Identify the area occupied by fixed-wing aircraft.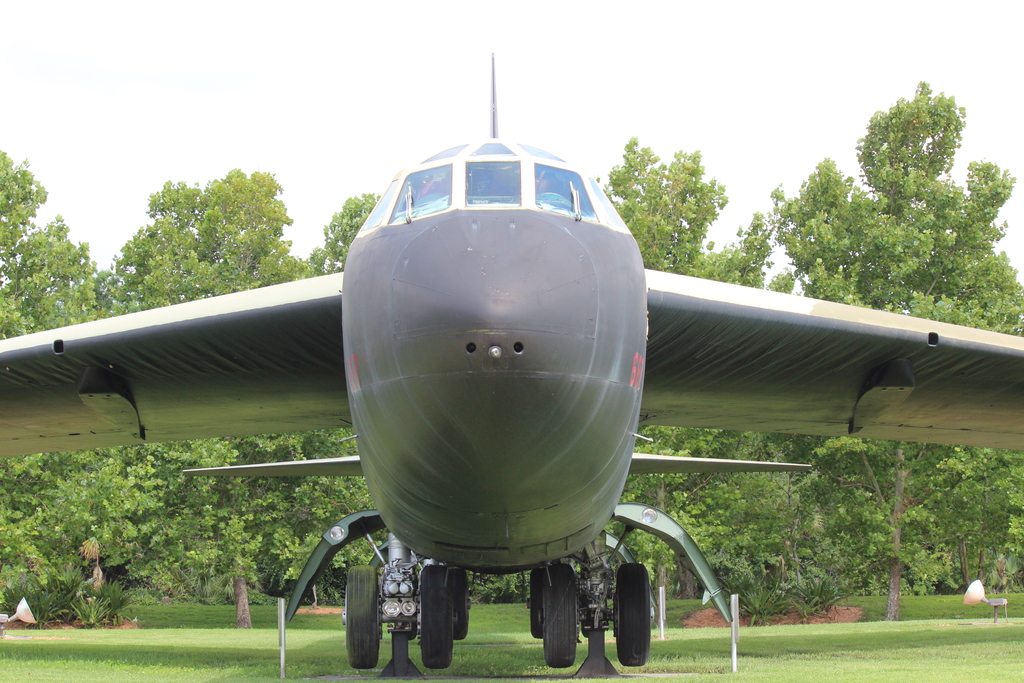
Area: <bbox>0, 42, 1023, 682</bbox>.
